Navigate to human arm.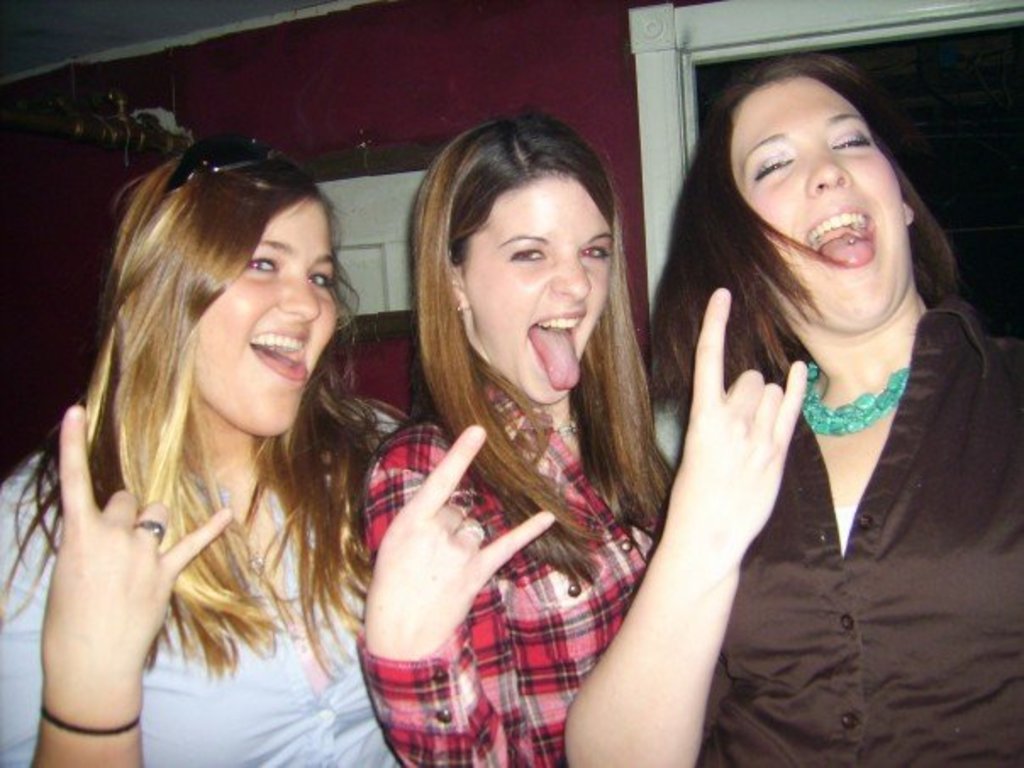
Navigation target: (left=2, top=395, right=197, bottom=766).
